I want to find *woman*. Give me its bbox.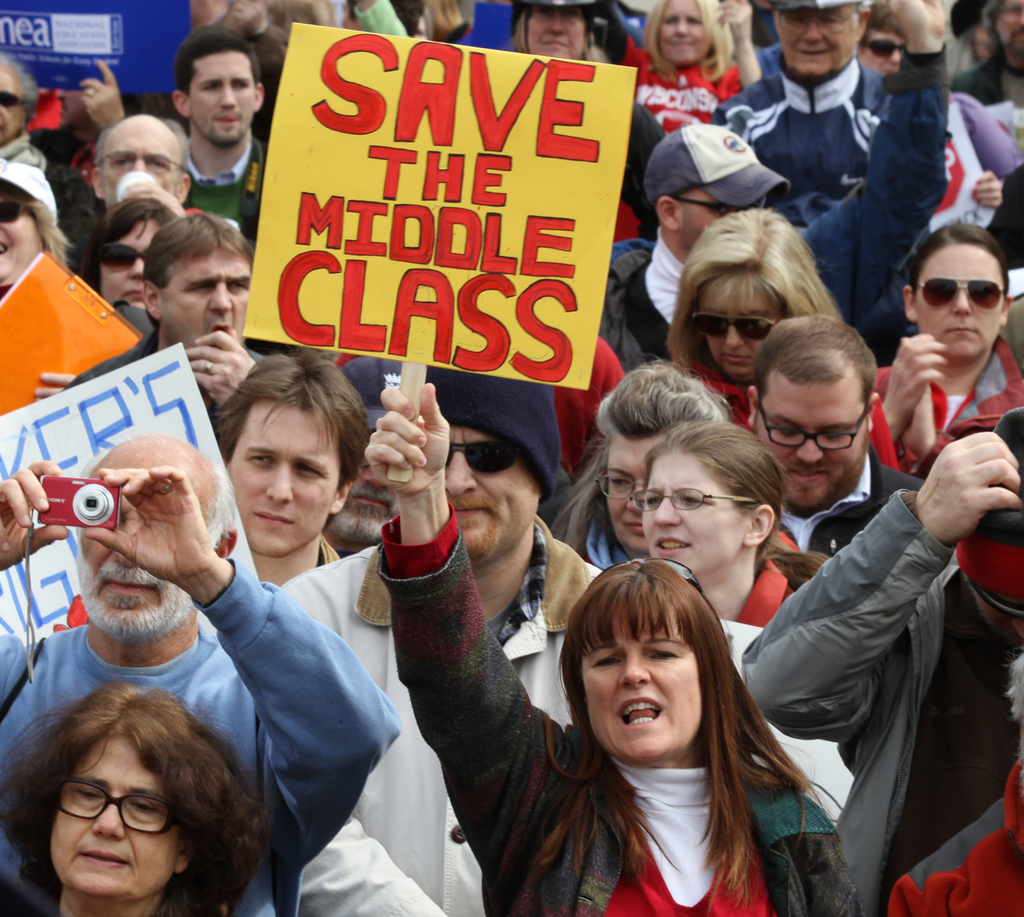
<bbox>93, 195, 180, 305</bbox>.
